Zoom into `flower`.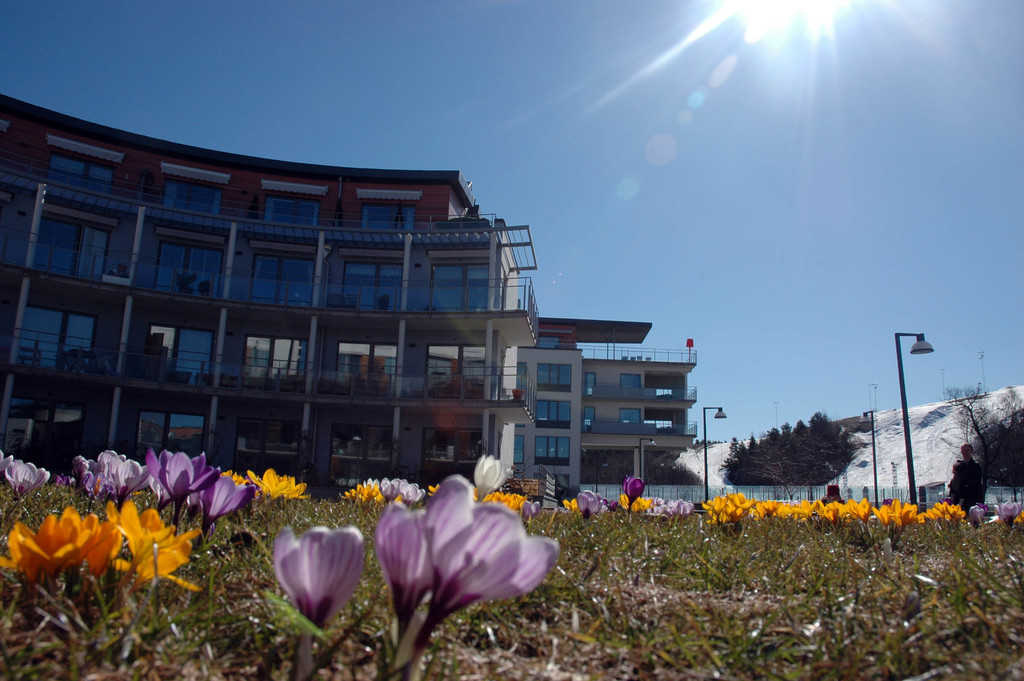
Zoom target: [x1=369, y1=486, x2=570, y2=636].
